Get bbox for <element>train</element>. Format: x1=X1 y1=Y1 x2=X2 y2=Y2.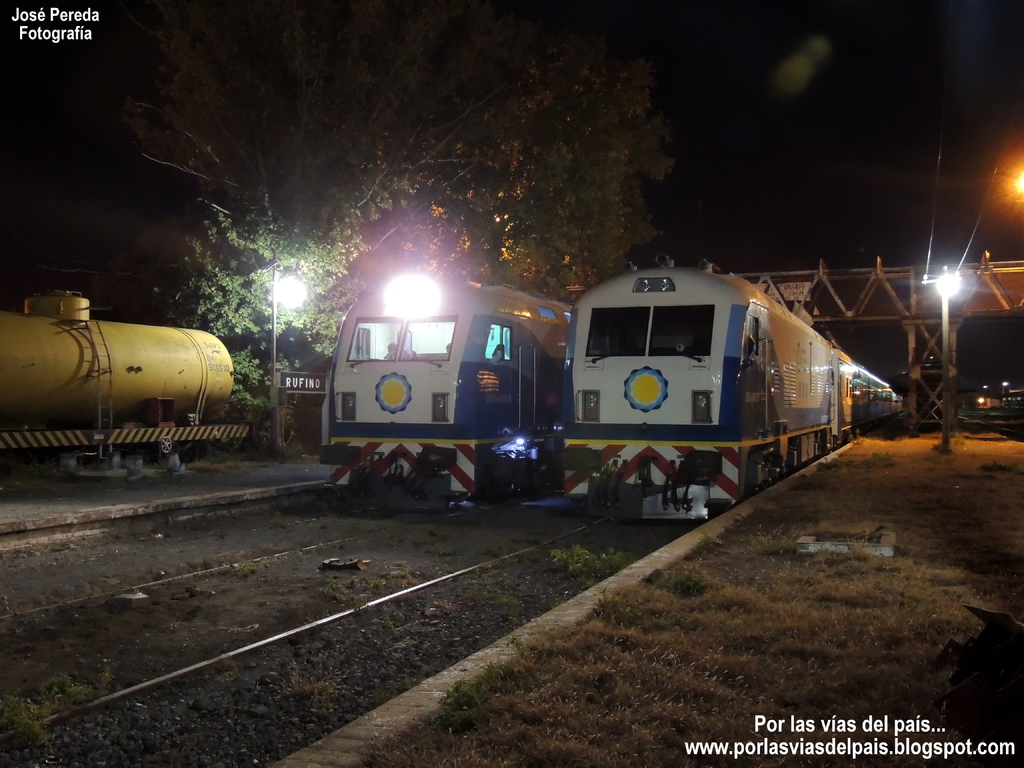
x1=554 y1=260 x2=916 y2=535.
